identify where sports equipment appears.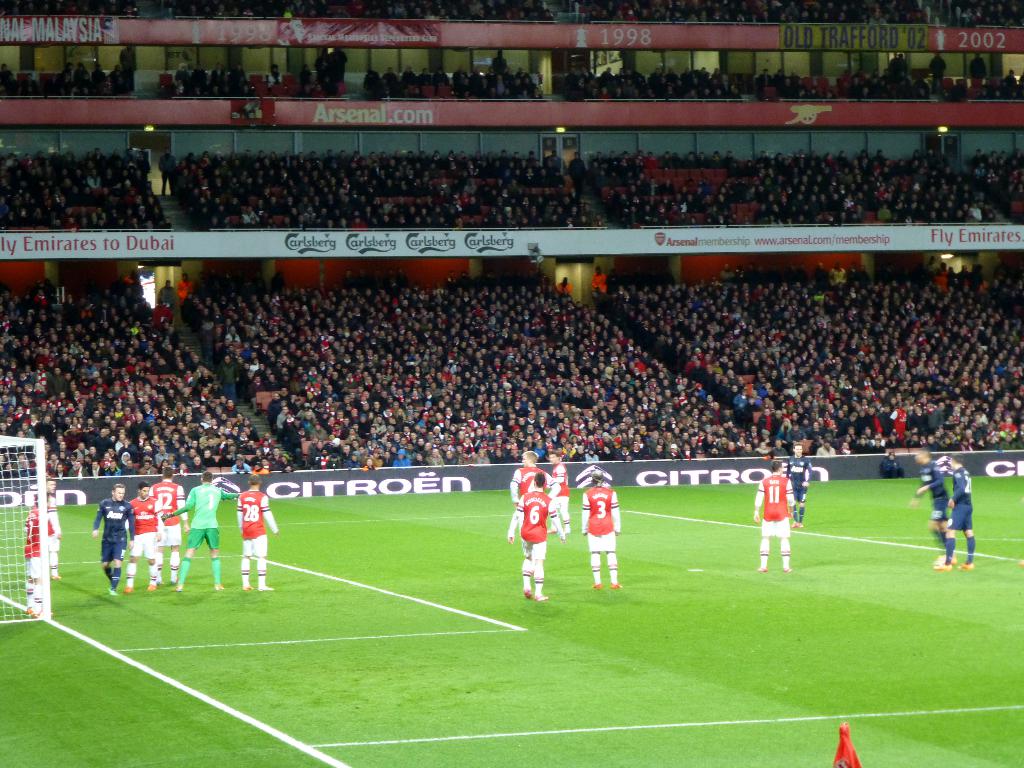
Appears at Rect(533, 590, 548, 601).
